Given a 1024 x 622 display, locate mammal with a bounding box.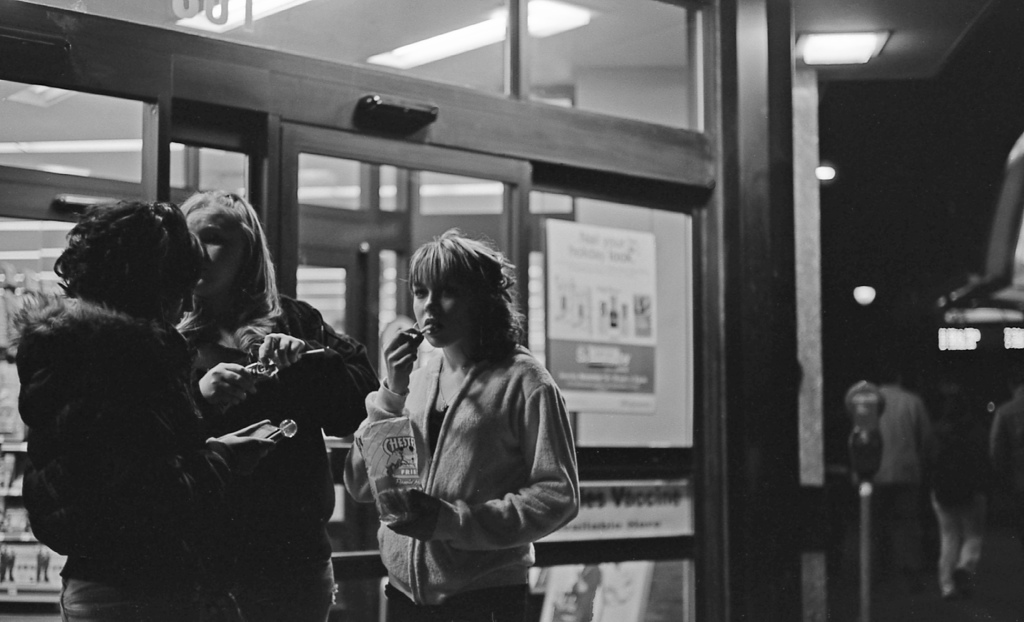
Located: [x1=869, y1=353, x2=940, y2=609].
